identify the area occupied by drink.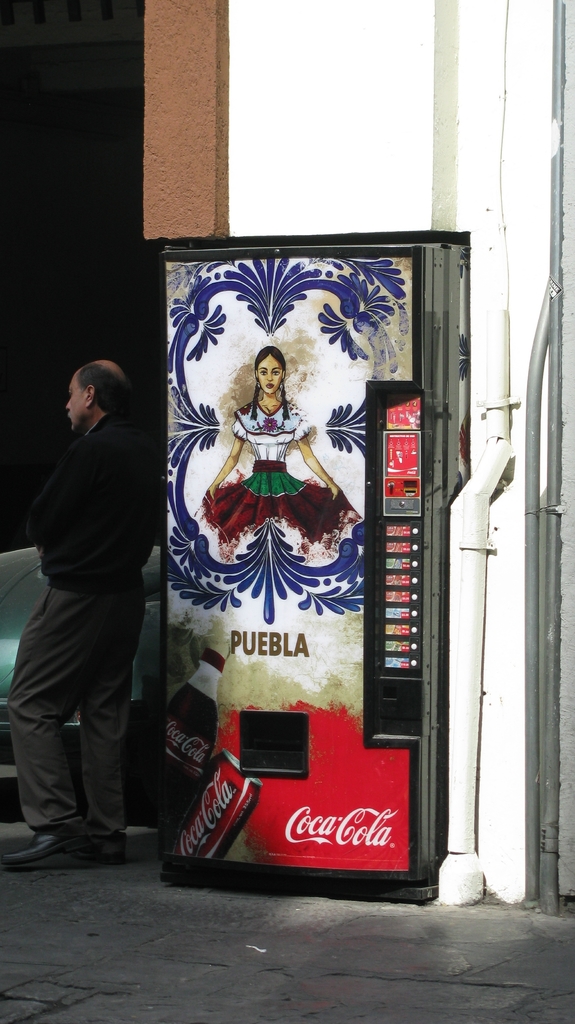
Area: Rect(165, 646, 227, 838).
